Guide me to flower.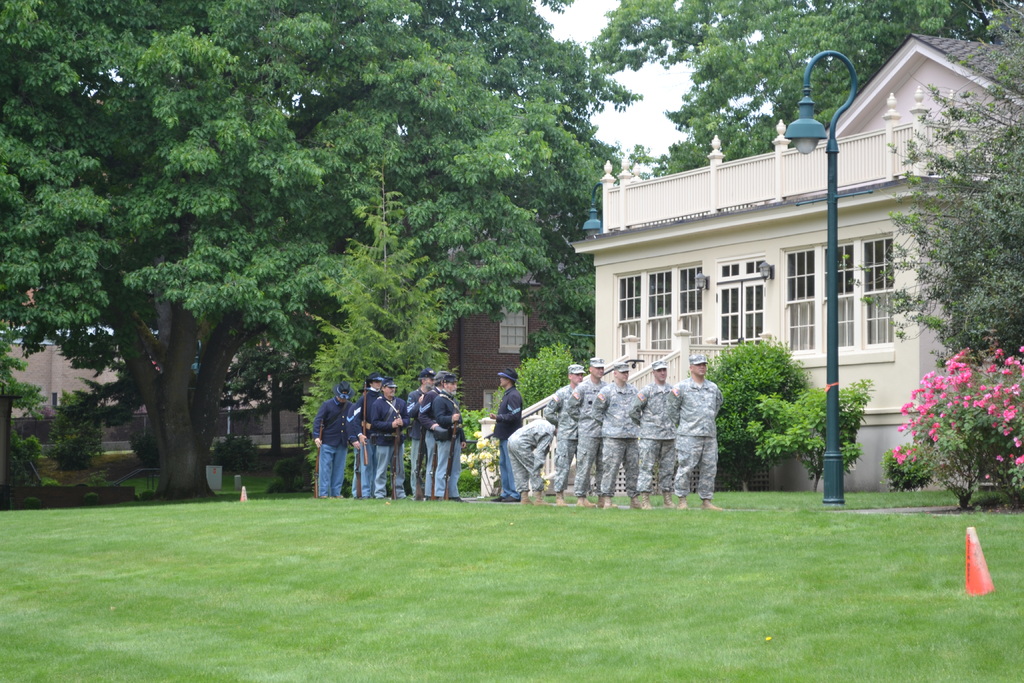
Guidance: rect(987, 403, 997, 410).
